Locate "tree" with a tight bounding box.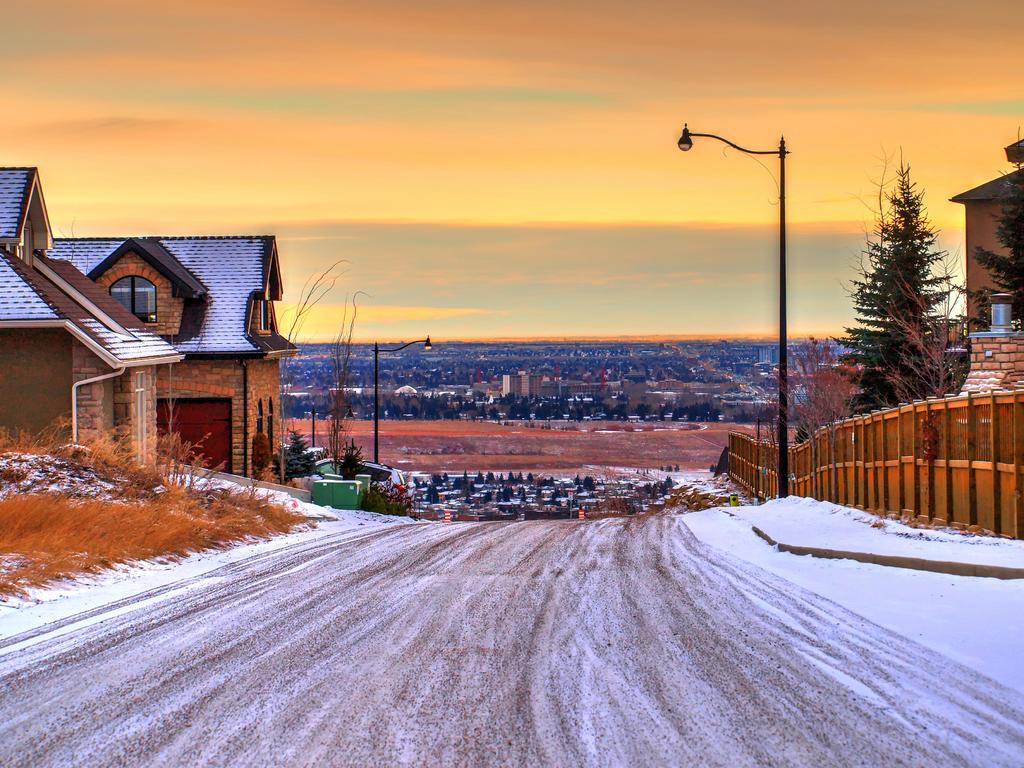
<region>845, 150, 967, 428</region>.
